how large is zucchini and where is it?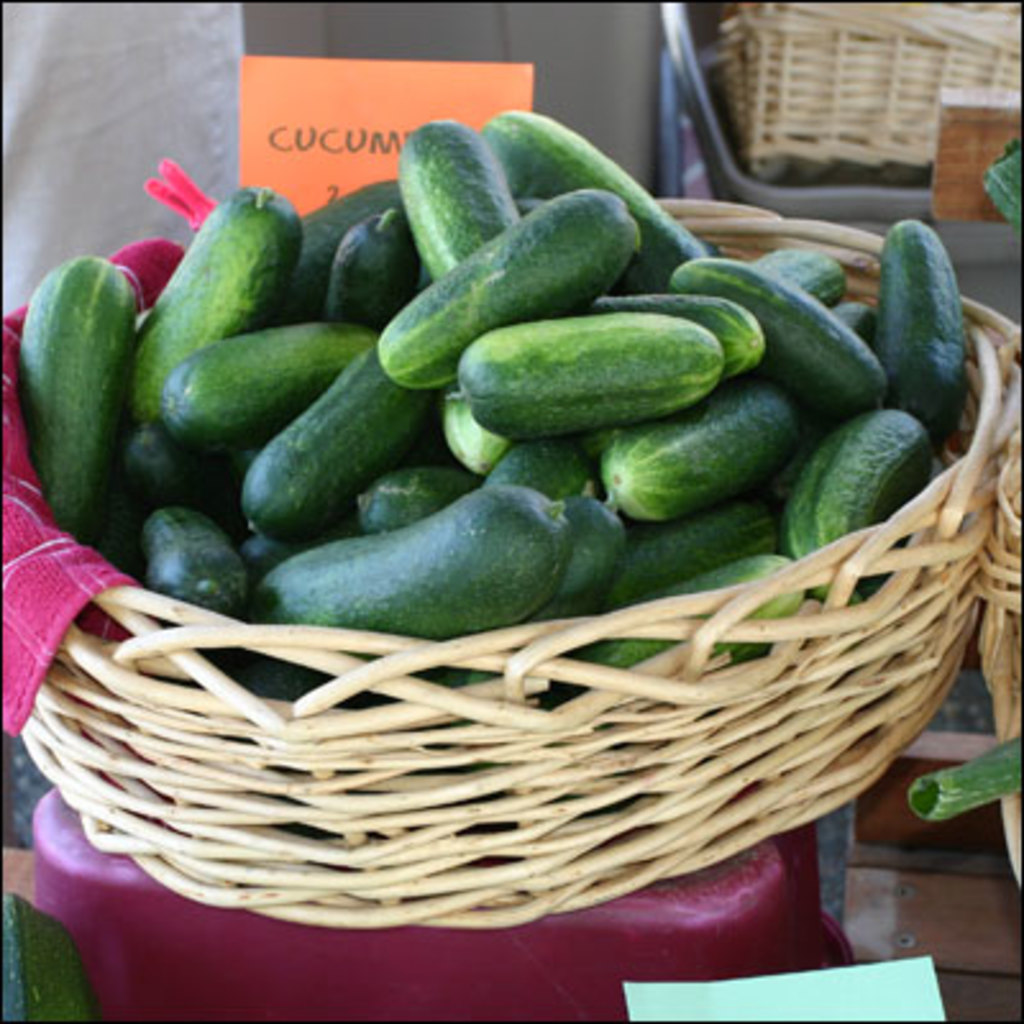
Bounding box: (x1=159, y1=305, x2=384, y2=445).
